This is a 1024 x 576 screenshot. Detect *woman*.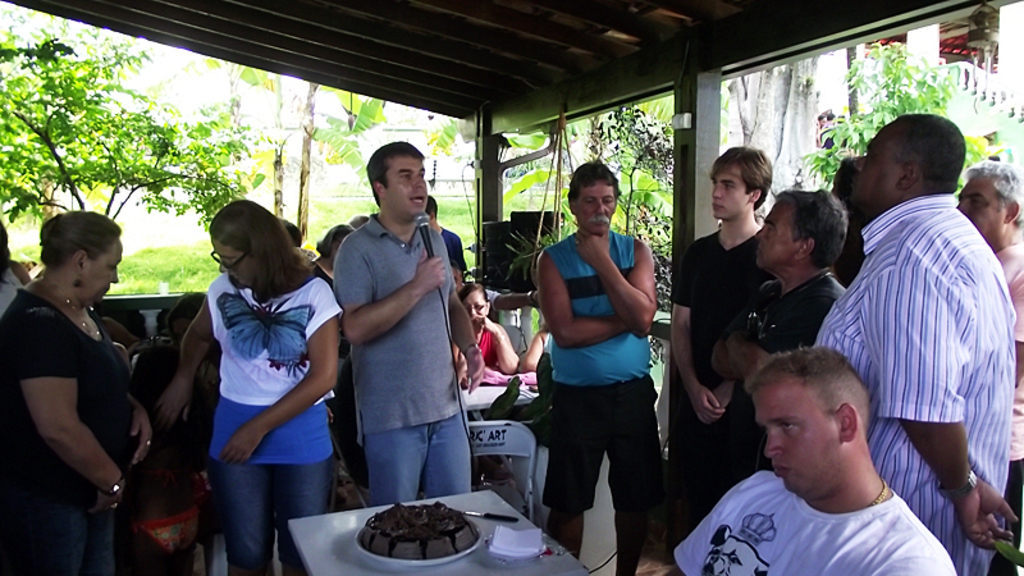
x1=0 y1=205 x2=154 y2=575.
